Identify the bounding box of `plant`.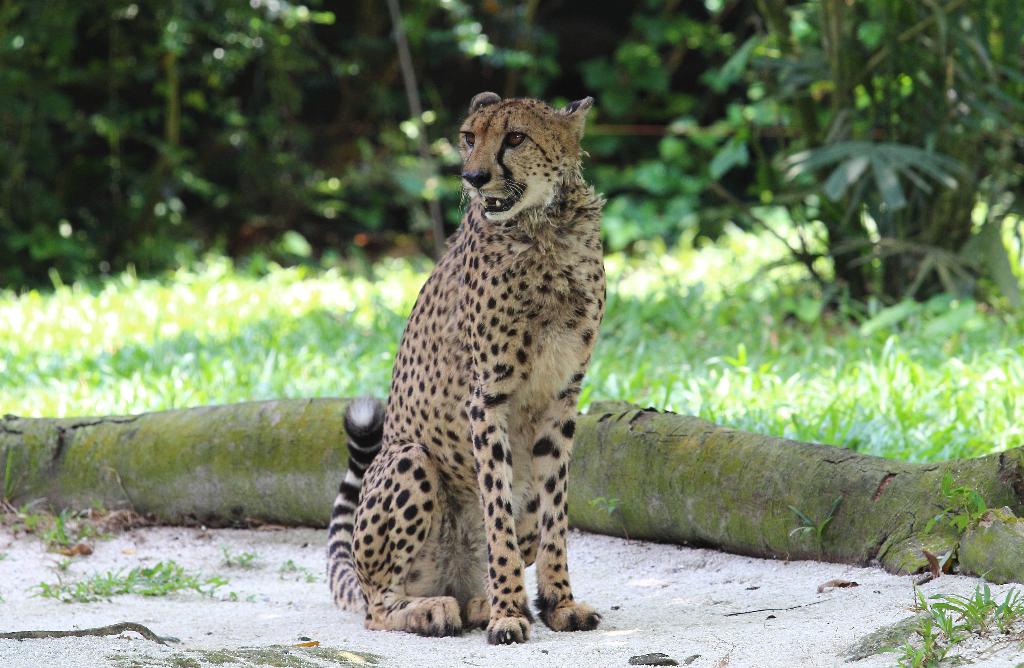
[922,465,988,534].
